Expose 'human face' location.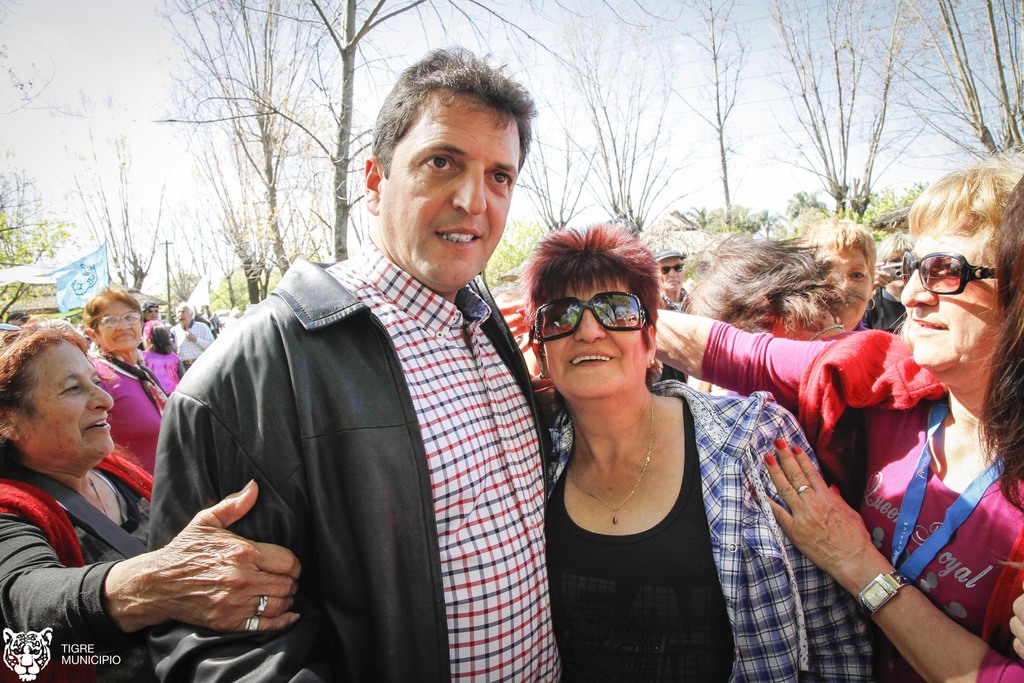
Exposed at <bbox>885, 251, 909, 291</bbox>.
